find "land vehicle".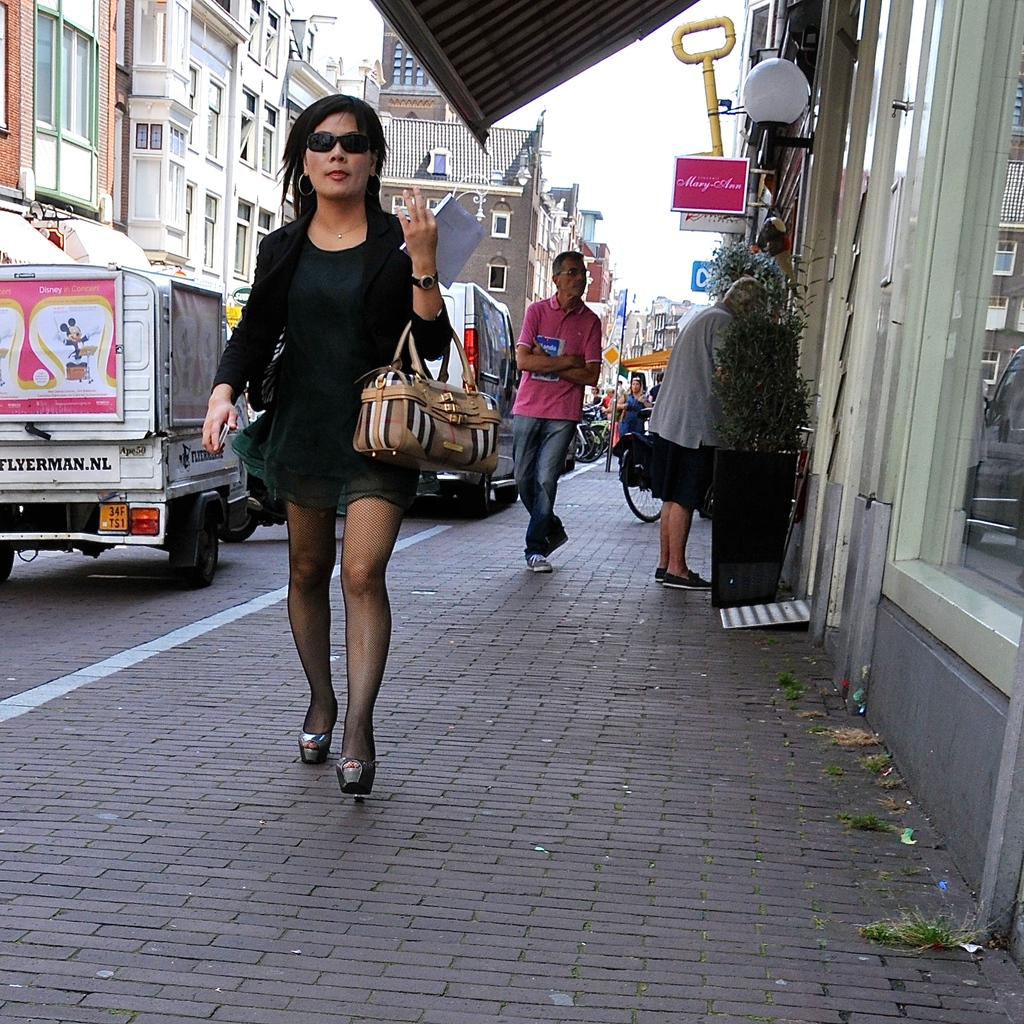
<region>573, 393, 612, 466</region>.
